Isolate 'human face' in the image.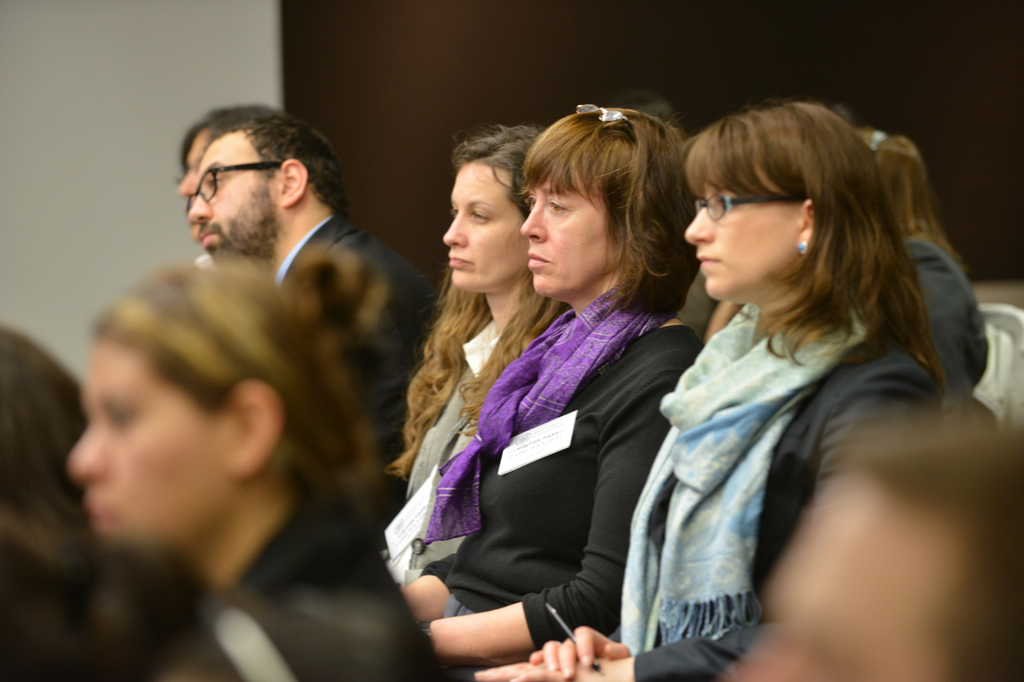
Isolated region: [189,143,301,259].
